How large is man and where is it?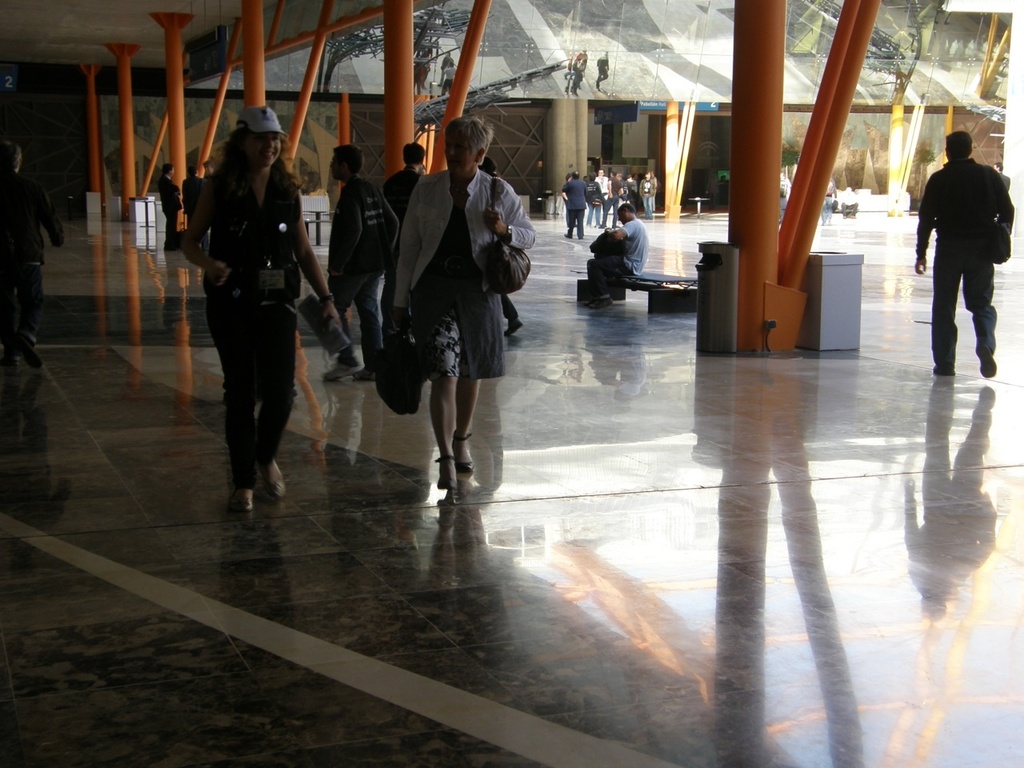
Bounding box: crop(583, 197, 653, 321).
